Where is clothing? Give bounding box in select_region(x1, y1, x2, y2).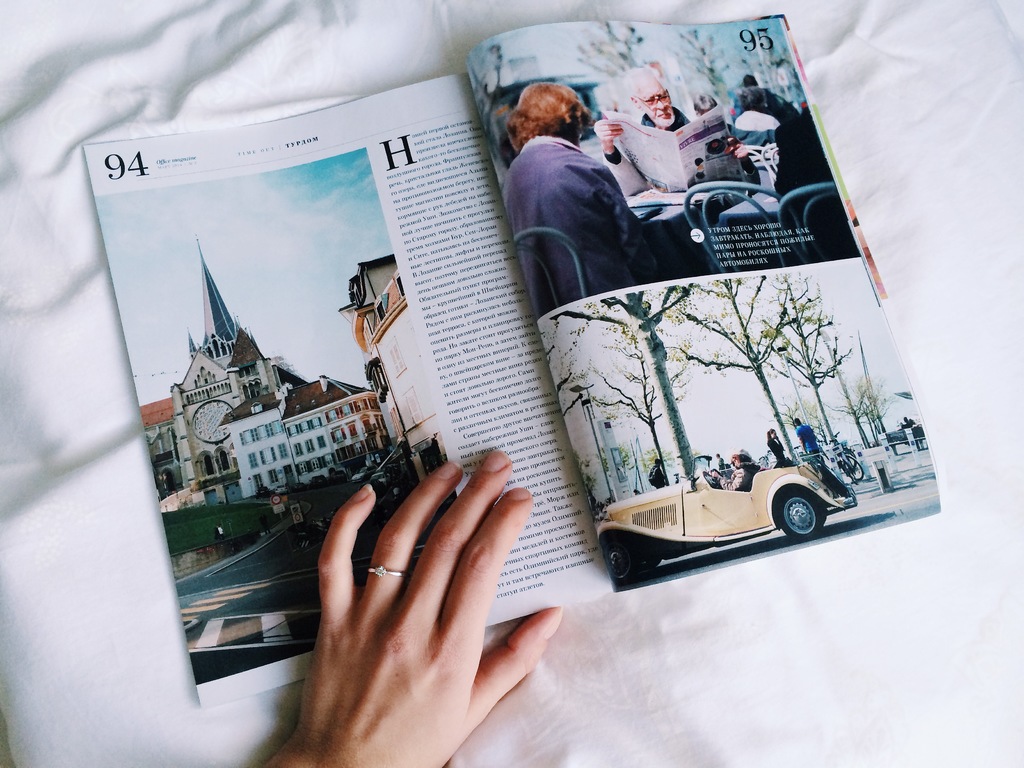
select_region(499, 71, 654, 313).
